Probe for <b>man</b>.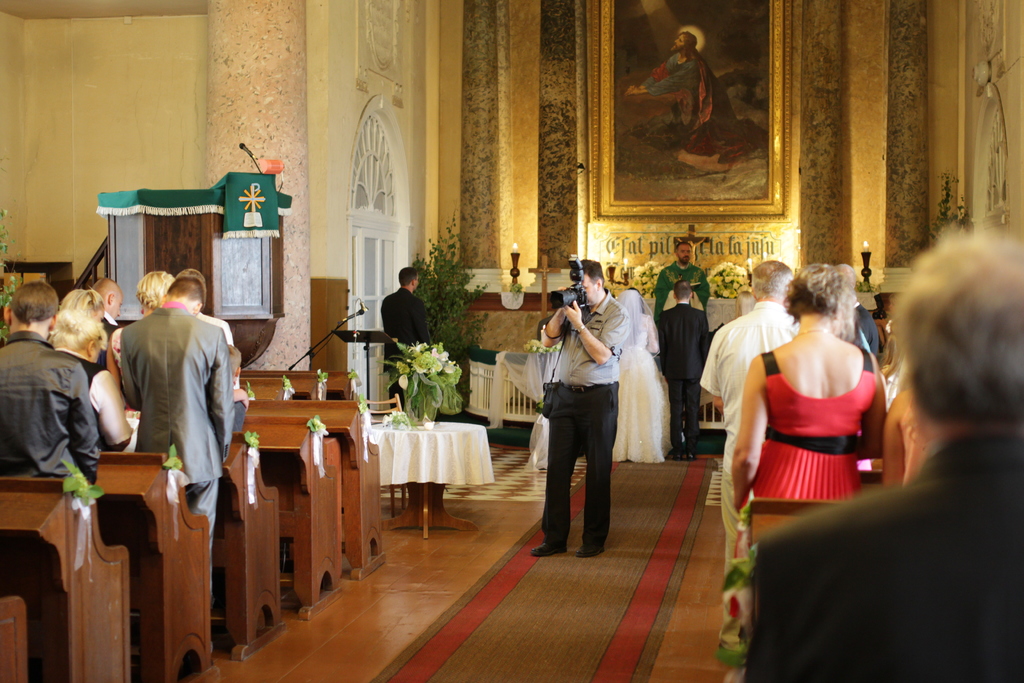
Probe result: 0/278/108/488.
